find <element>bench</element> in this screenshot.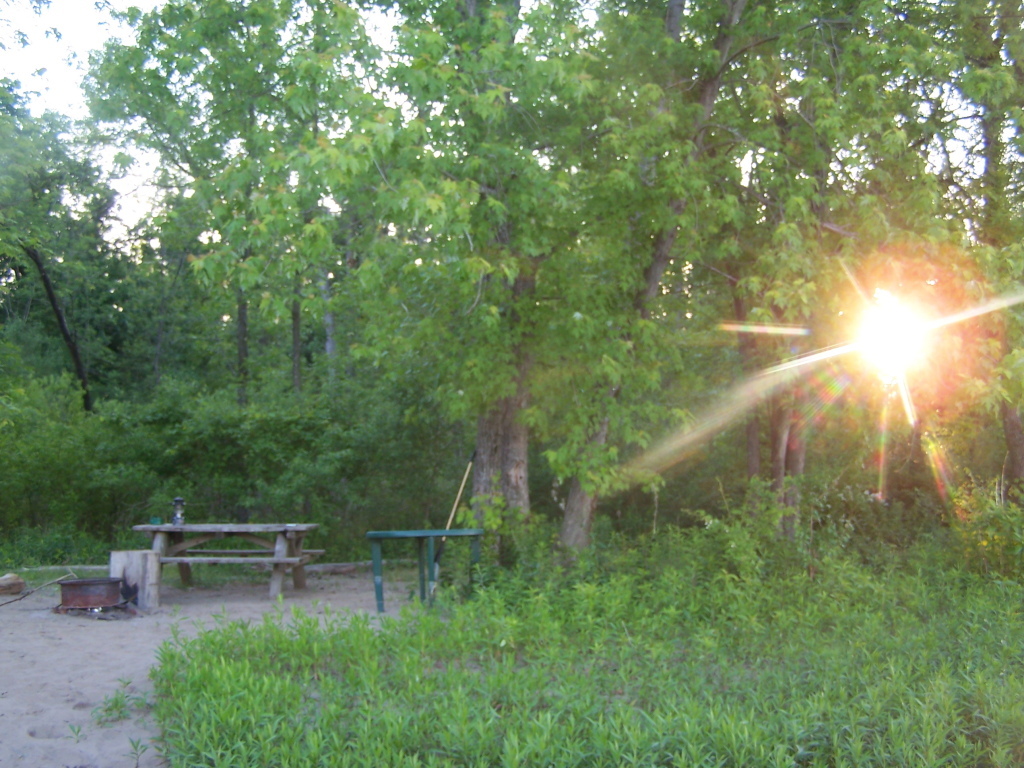
The bounding box for <element>bench</element> is <box>110,510,324,607</box>.
